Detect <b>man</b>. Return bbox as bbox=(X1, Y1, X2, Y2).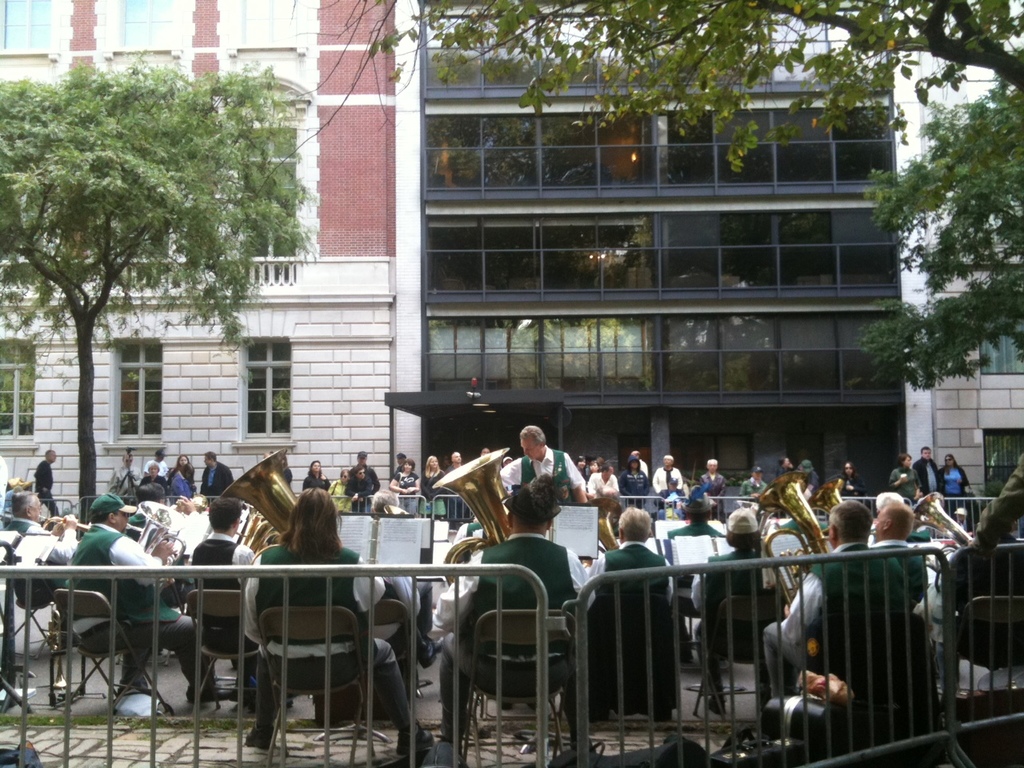
bbox=(241, 487, 434, 754).
